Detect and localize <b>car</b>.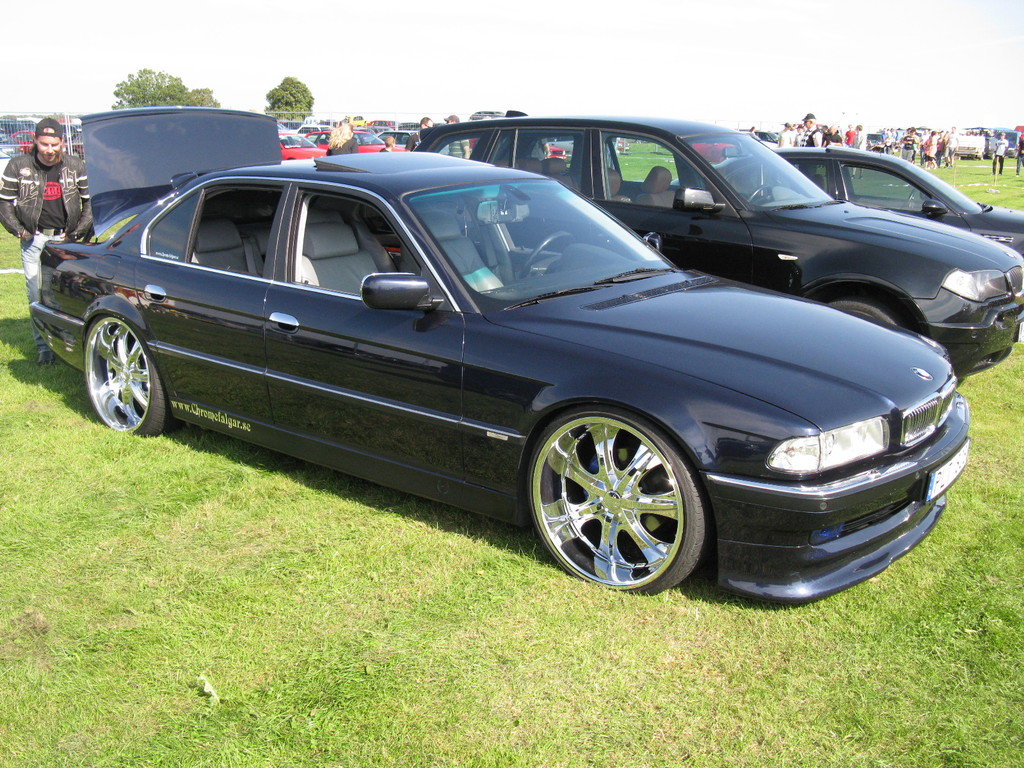
Localized at 689:146:1019:249.
